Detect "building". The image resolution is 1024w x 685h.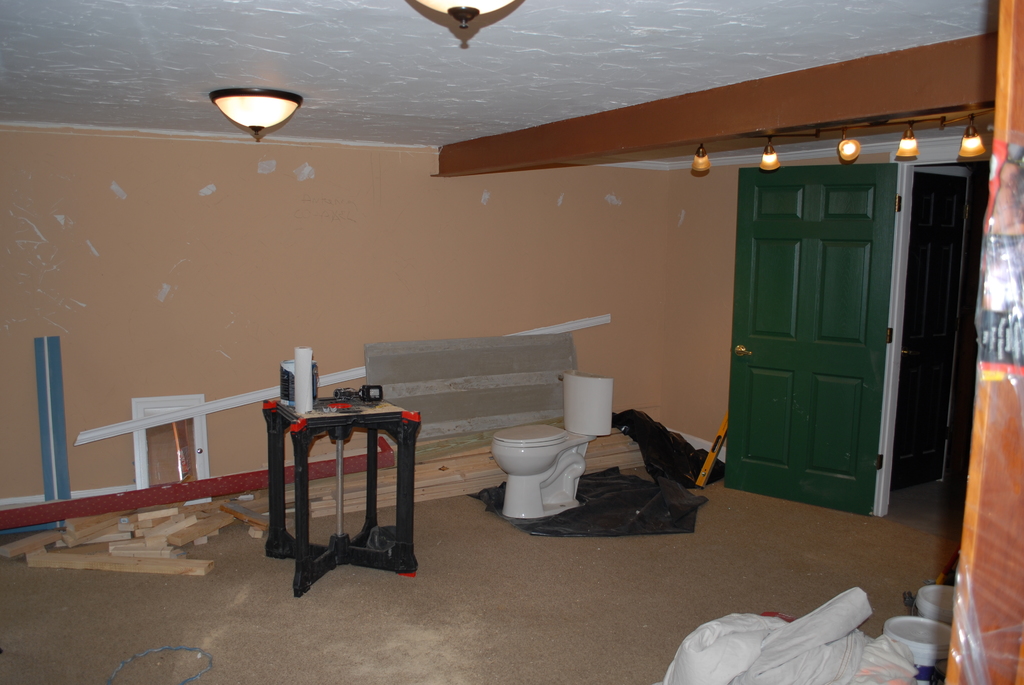
<bbox>0, 0, 1023, 684</bbox>.
